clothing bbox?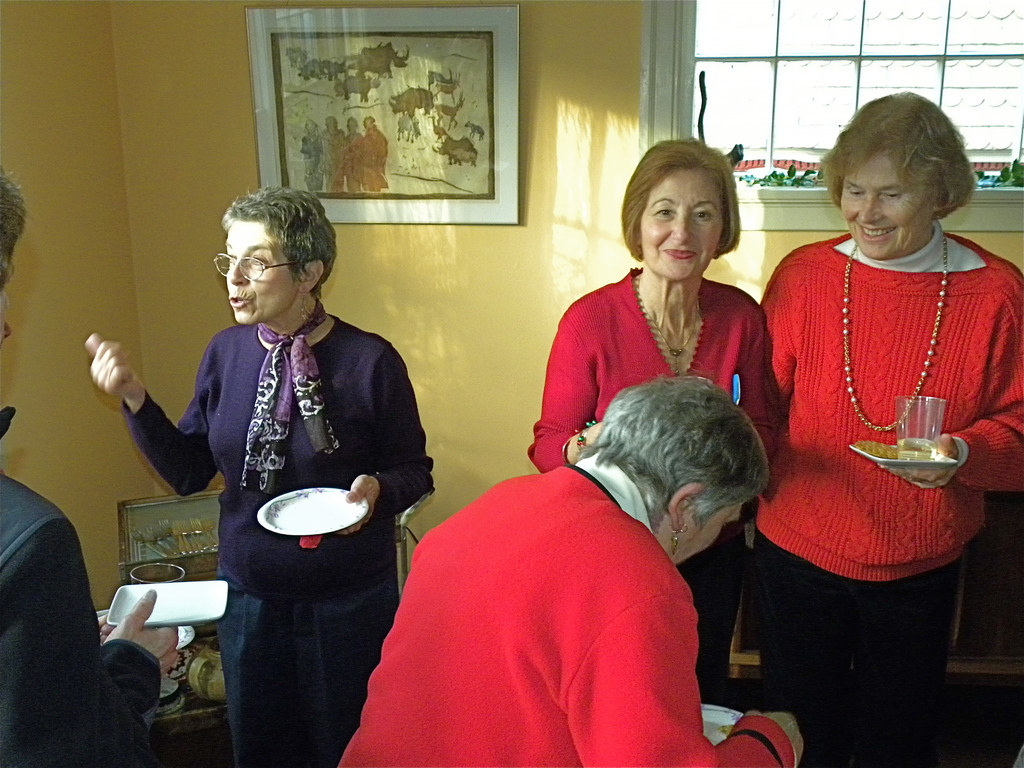
(x1=121, y1=298, x2=431, y2=766)
